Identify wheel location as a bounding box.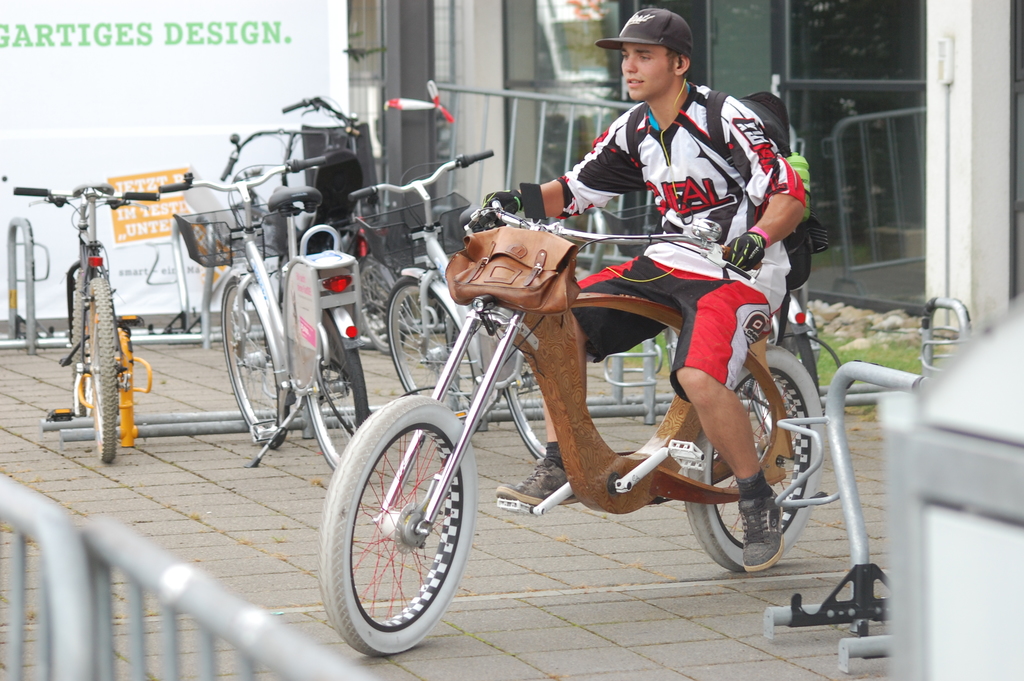
region(742, 312, 820, 455).
